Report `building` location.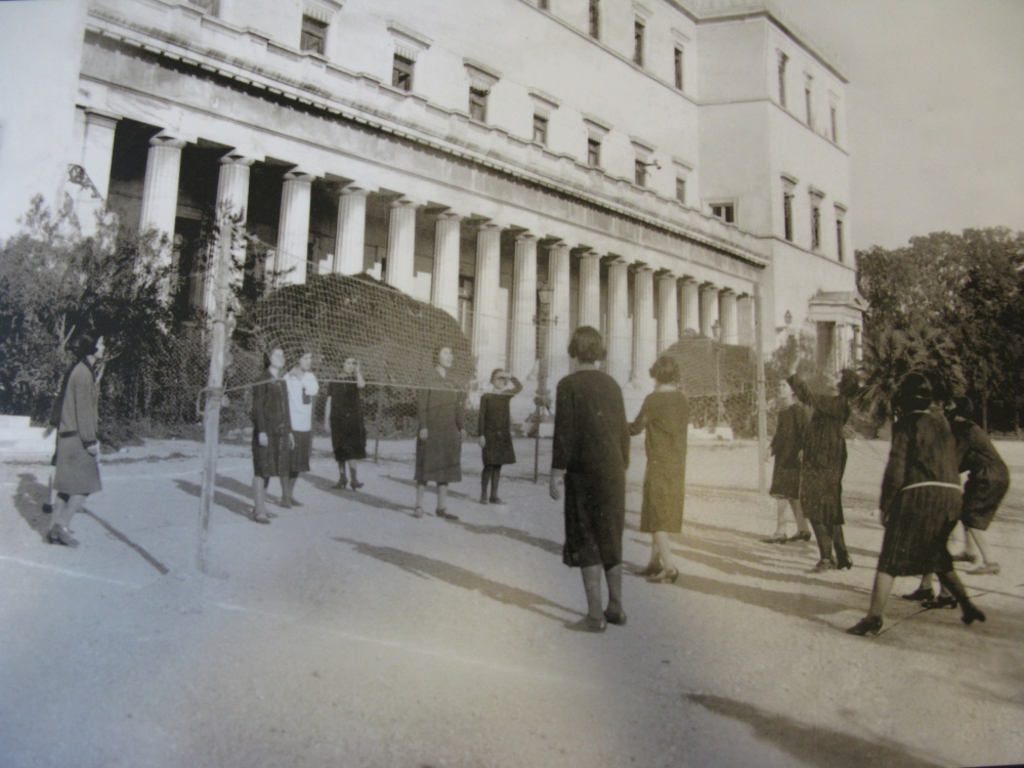
Report: left=61, top=0, right=871, bottom=435.
